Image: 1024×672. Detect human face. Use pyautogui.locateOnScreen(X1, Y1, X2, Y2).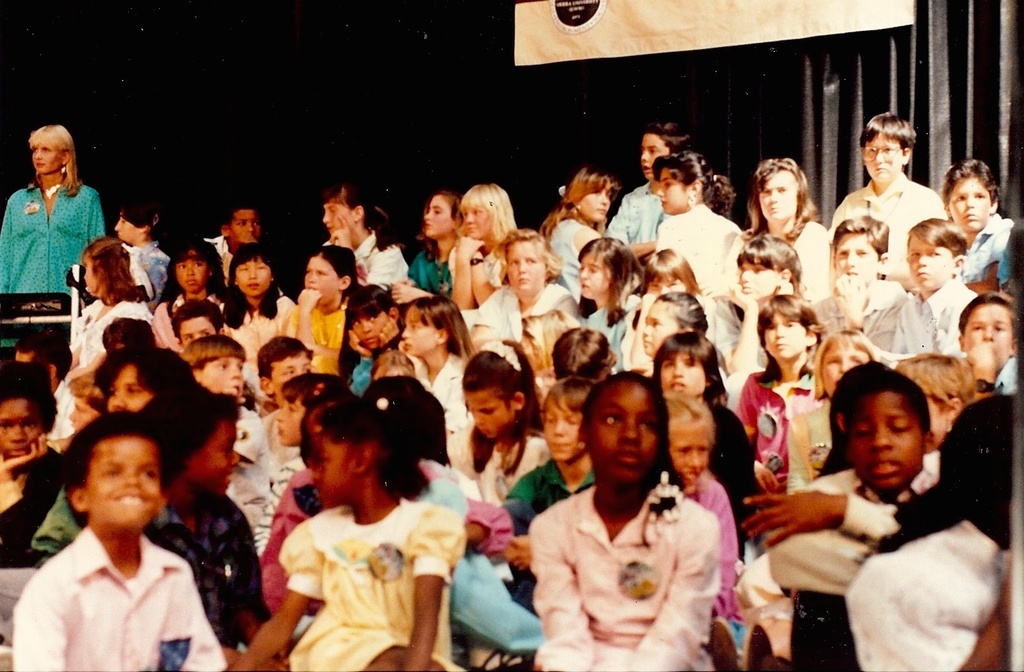
pyautogui.locateOnScreen(321, 199, 353, 232).
